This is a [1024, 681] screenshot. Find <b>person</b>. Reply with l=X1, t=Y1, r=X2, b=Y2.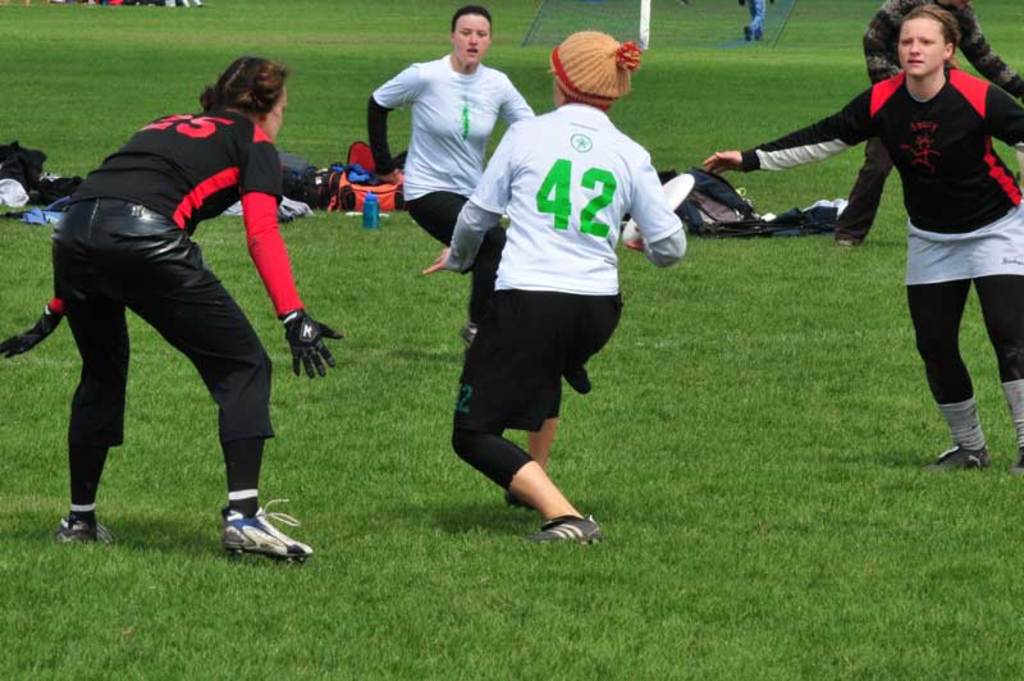
l=828, t=0, r=1023, b=252.
